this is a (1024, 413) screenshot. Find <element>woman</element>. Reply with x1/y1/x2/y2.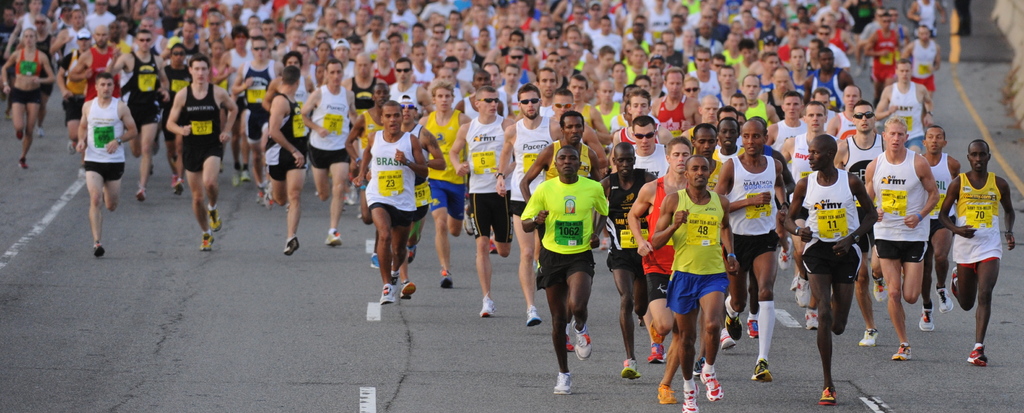
0/26/56/170.
